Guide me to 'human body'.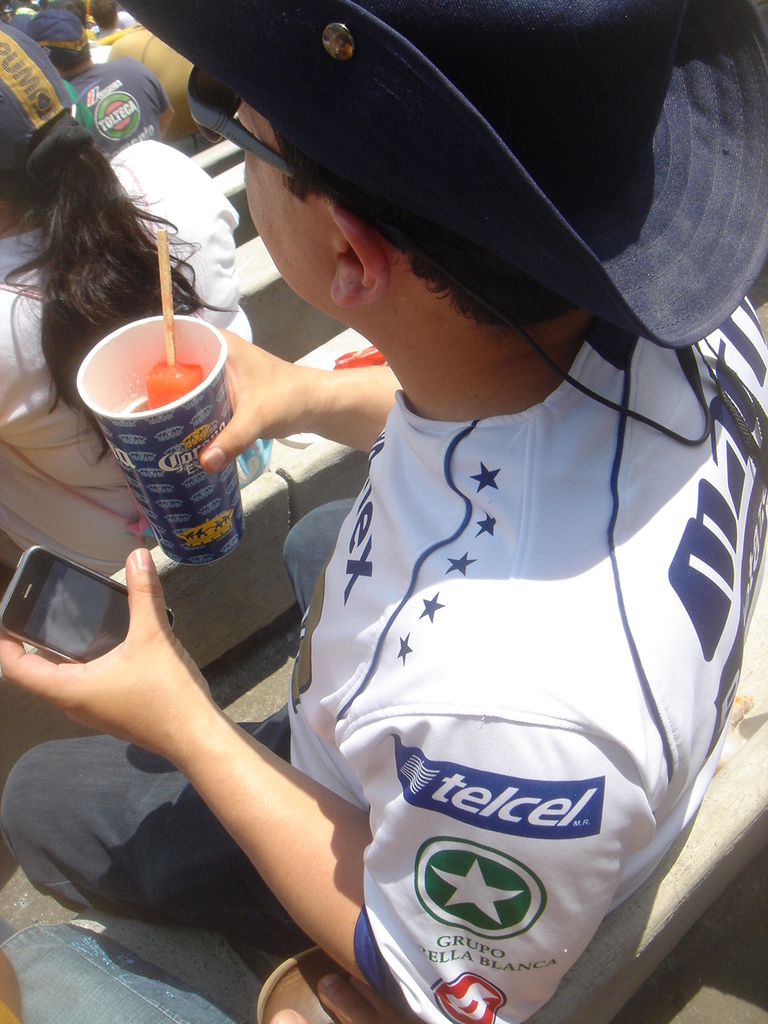
Guidance: bbox=(37, 109, 730, 994).
